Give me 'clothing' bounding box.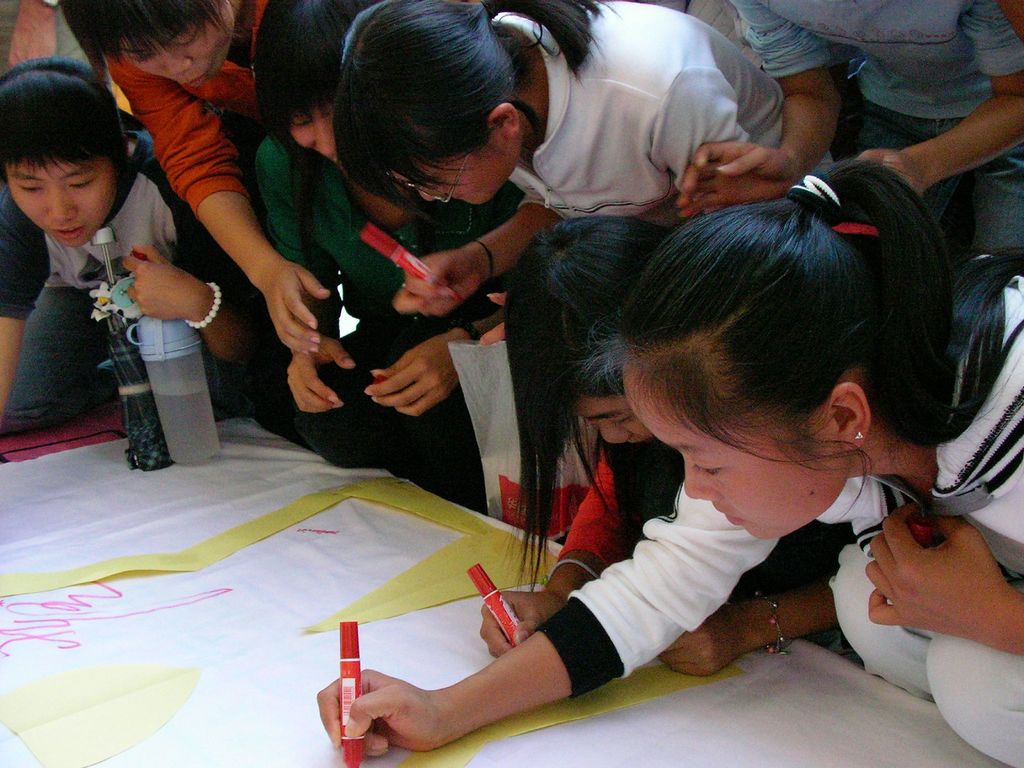
(254, 134, 487, 468).
